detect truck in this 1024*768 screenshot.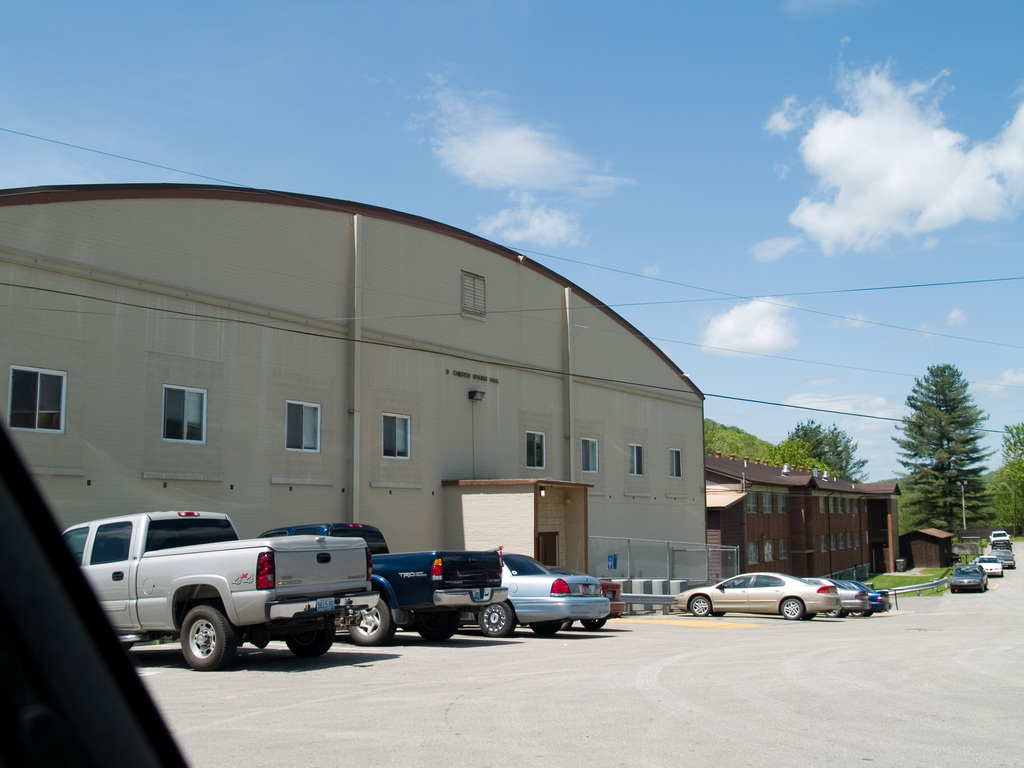
Detection: detection(64, 510, 406, 668).
